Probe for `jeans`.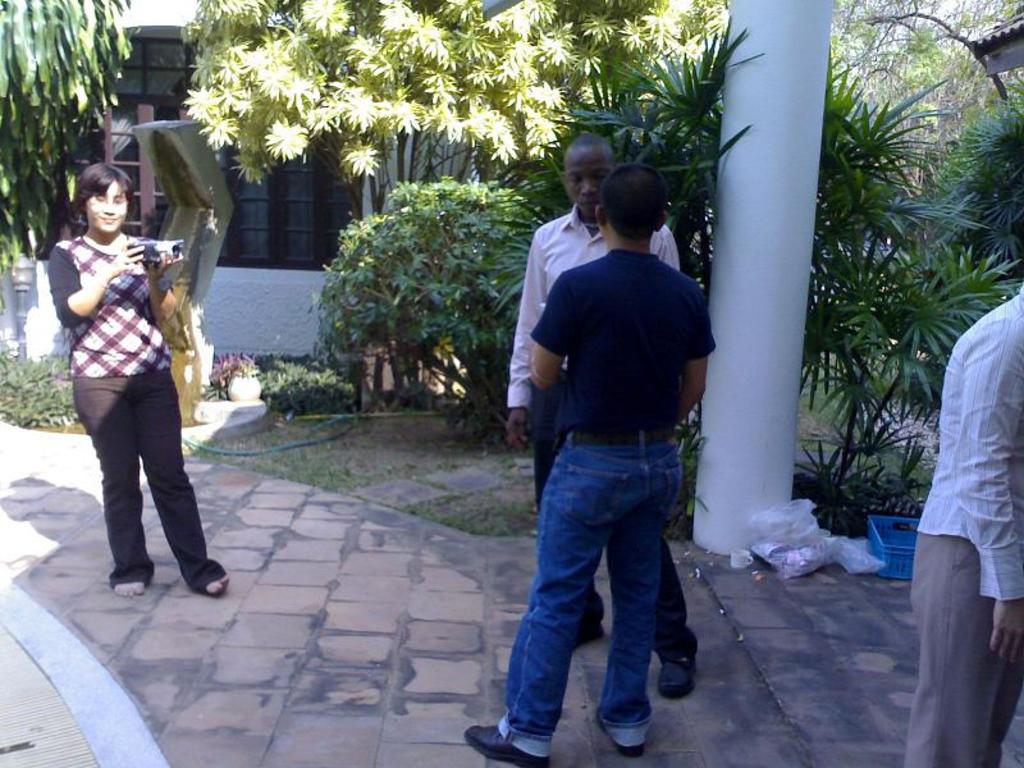
Probe result: <box>500,434,700,759</box>.
